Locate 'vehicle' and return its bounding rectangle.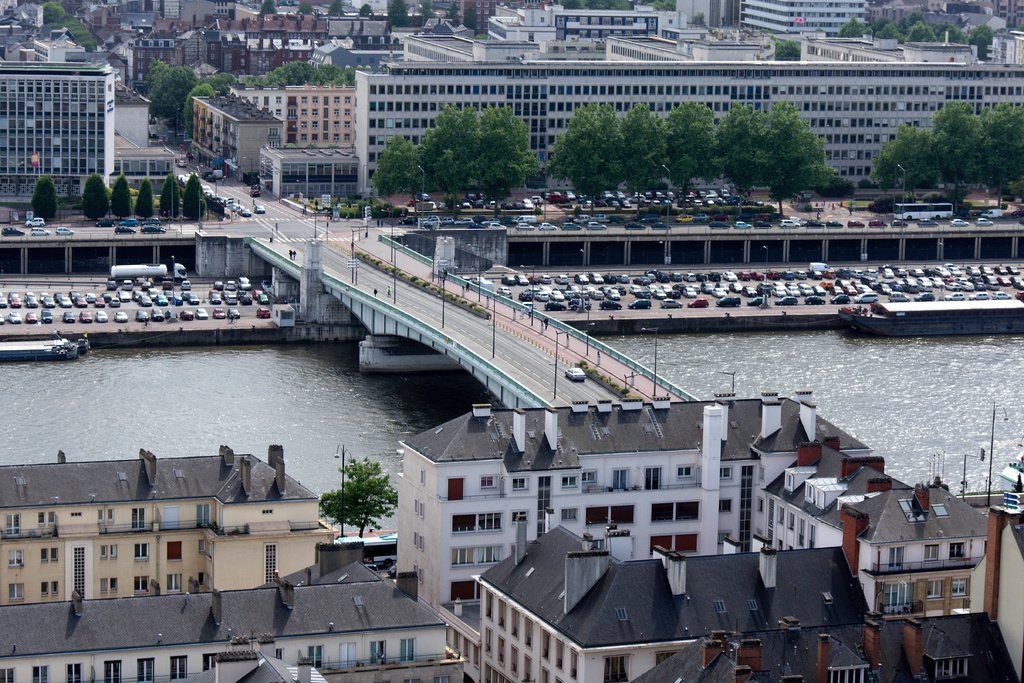
box(24, 215, 45, 228).
